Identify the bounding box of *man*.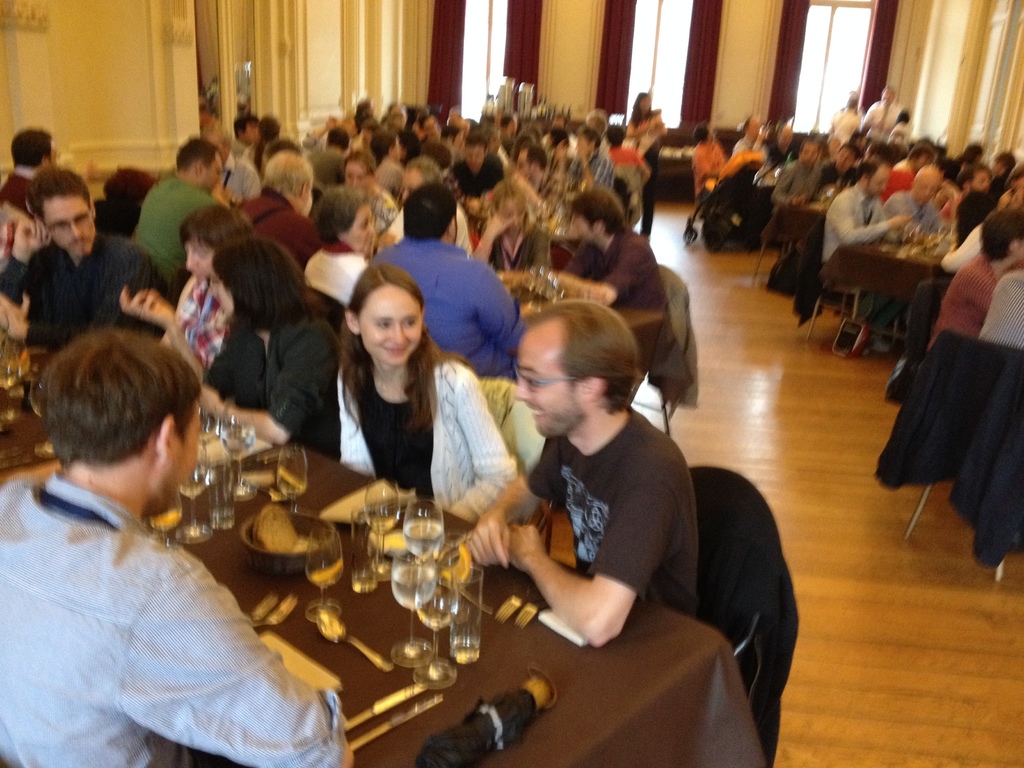
<region>552, 187, 691, 383</region>.
